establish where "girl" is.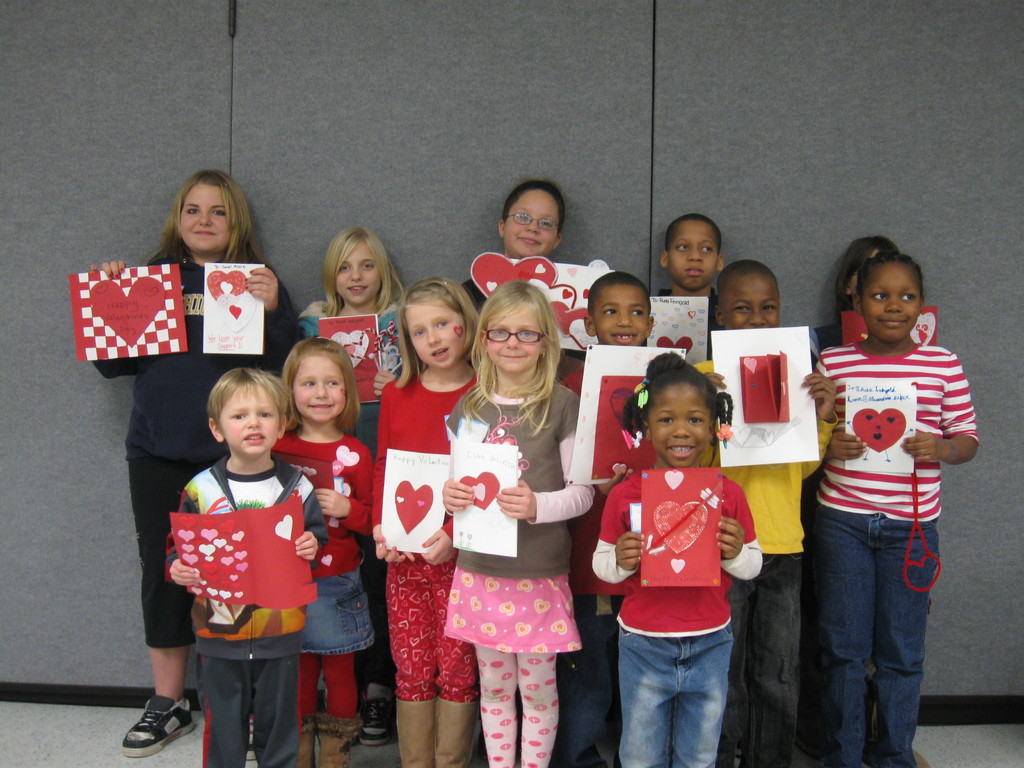
Established at Rect(298, 221, 405, 745).
